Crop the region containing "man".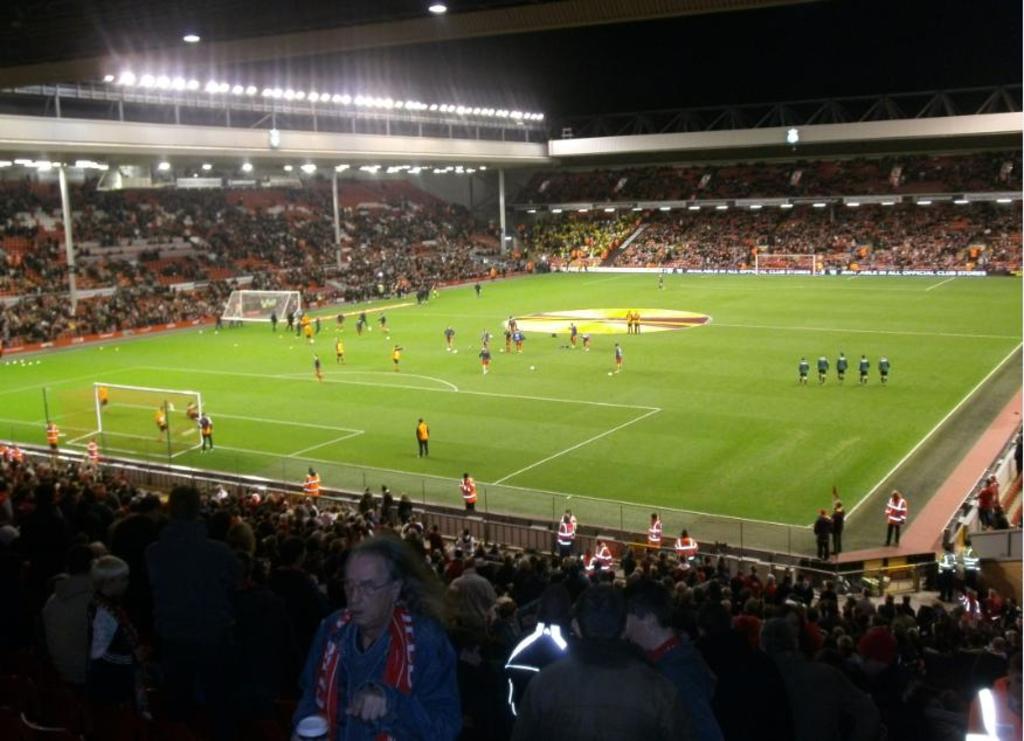
Crop region: x1=57 y1=422 x2=62 y2=452.
